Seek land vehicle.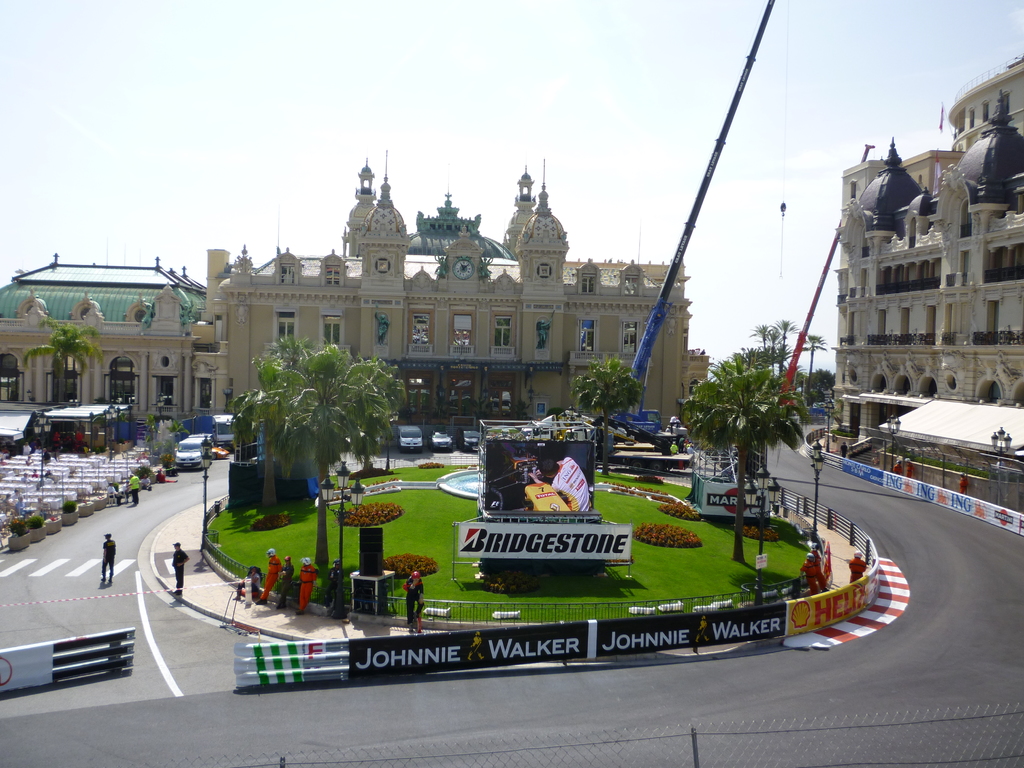
427,428,454,453.
